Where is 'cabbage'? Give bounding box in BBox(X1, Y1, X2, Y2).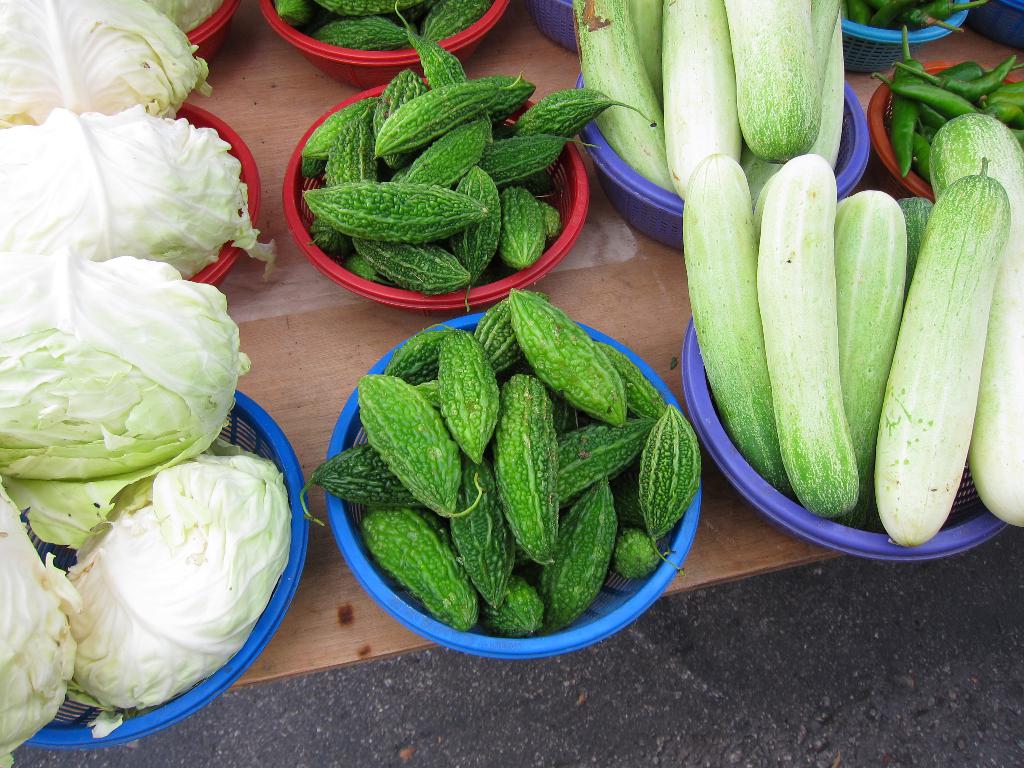
BBox(0, 0, 218, 129).
